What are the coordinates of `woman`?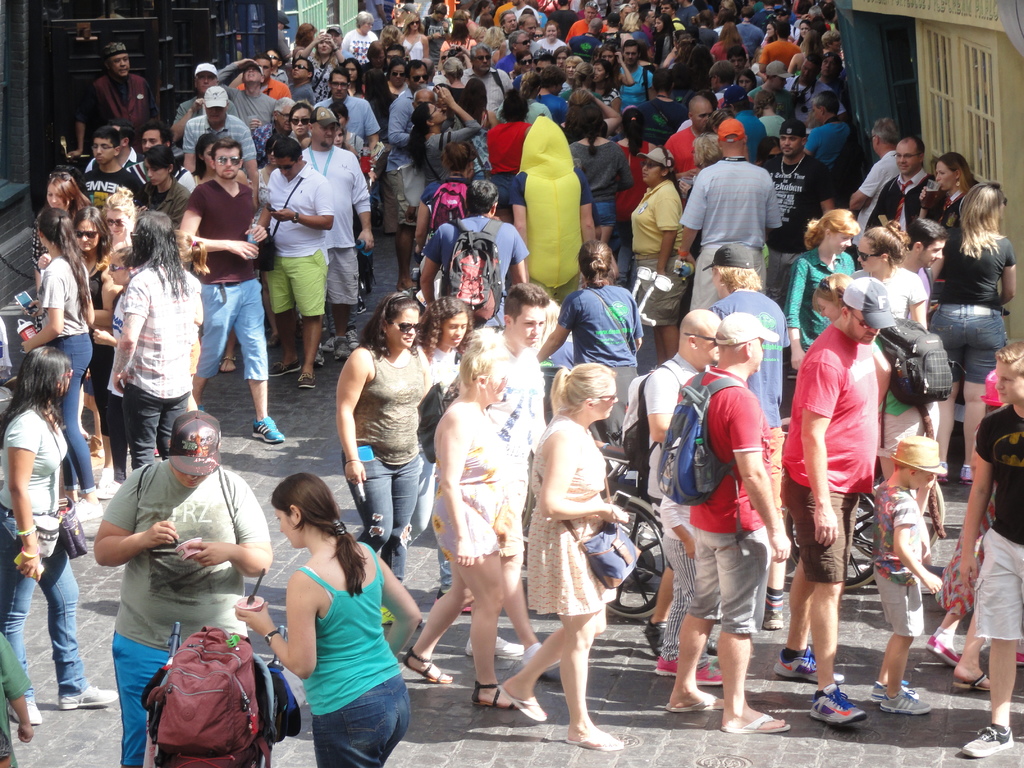
26/217/100/503.
